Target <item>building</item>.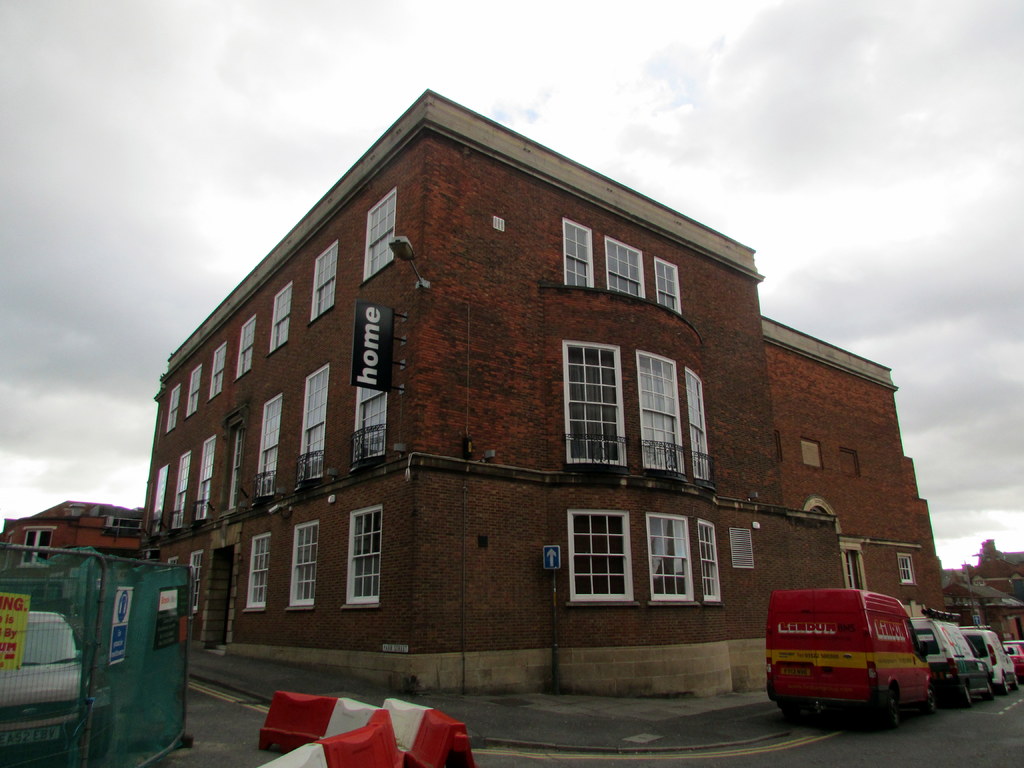
Target region: 137, 88, 945, 690.
